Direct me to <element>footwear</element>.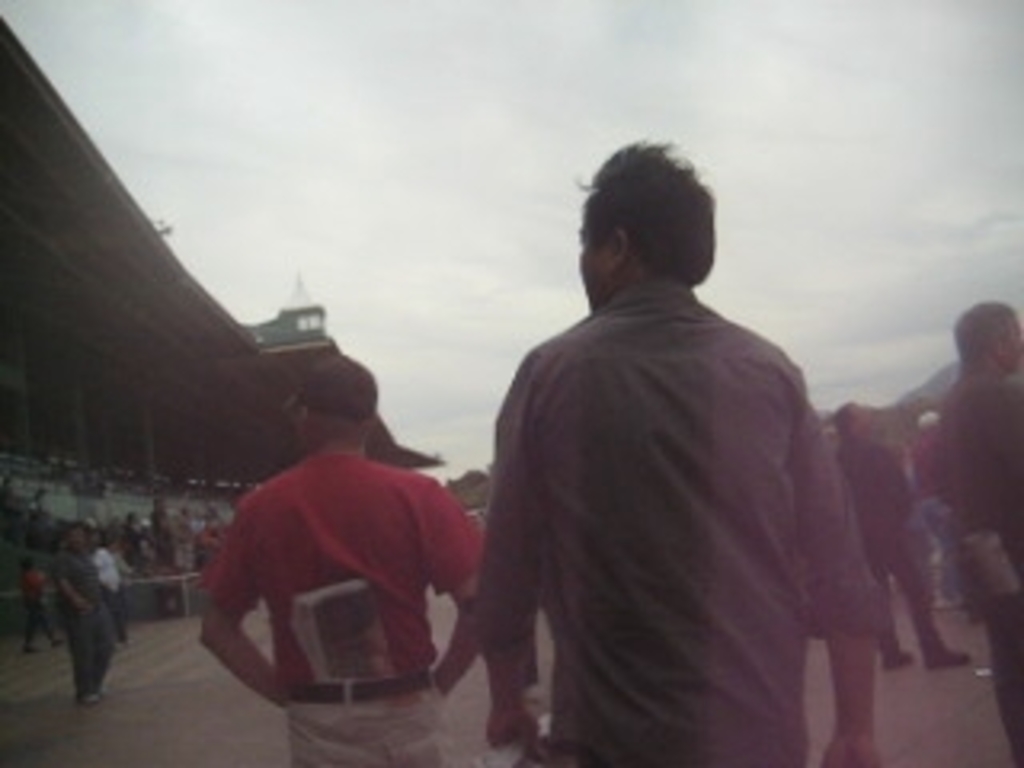
Direction: <bbox>922, 643, 973, 669</bbox>.
